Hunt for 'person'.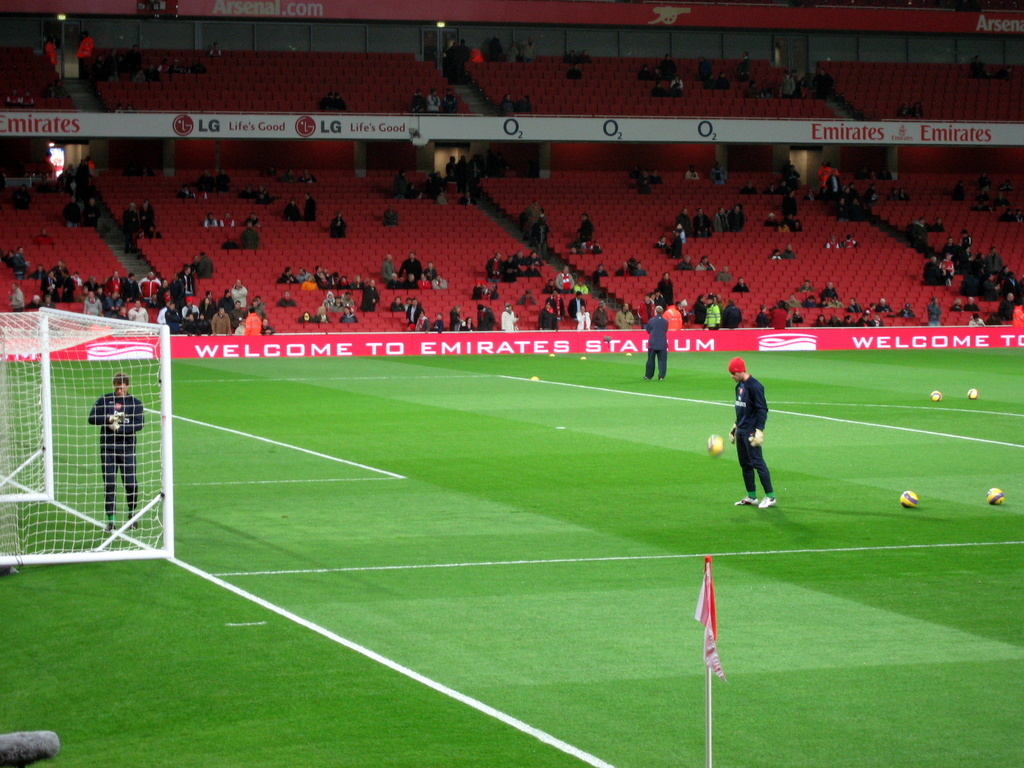
Hunted down at (537,300,558,330).
